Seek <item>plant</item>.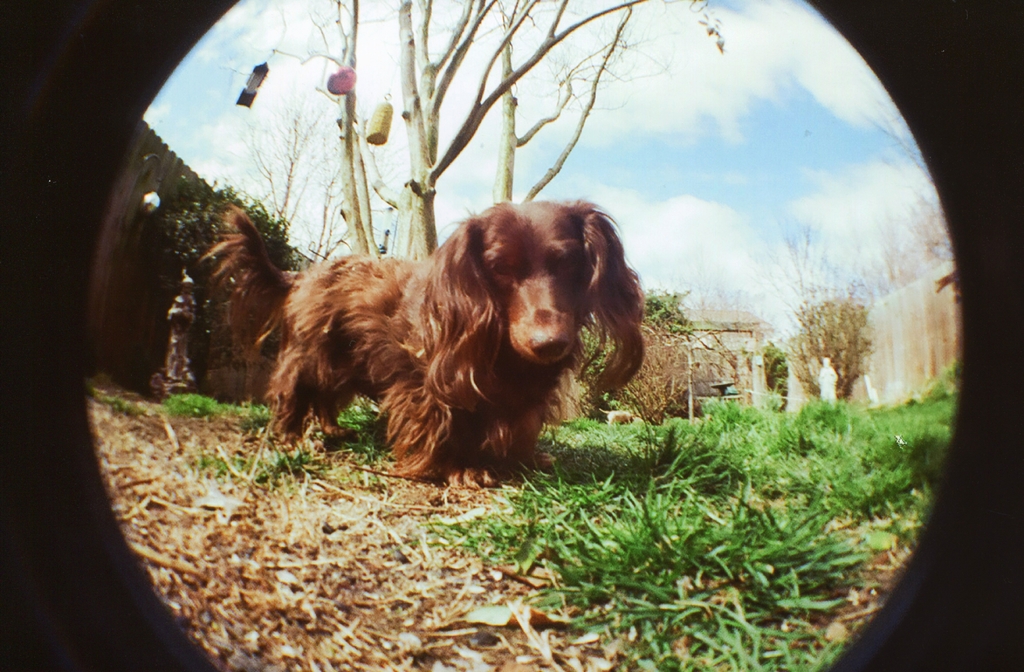
(x1=334, y1=392, x2=387, y2=444).
